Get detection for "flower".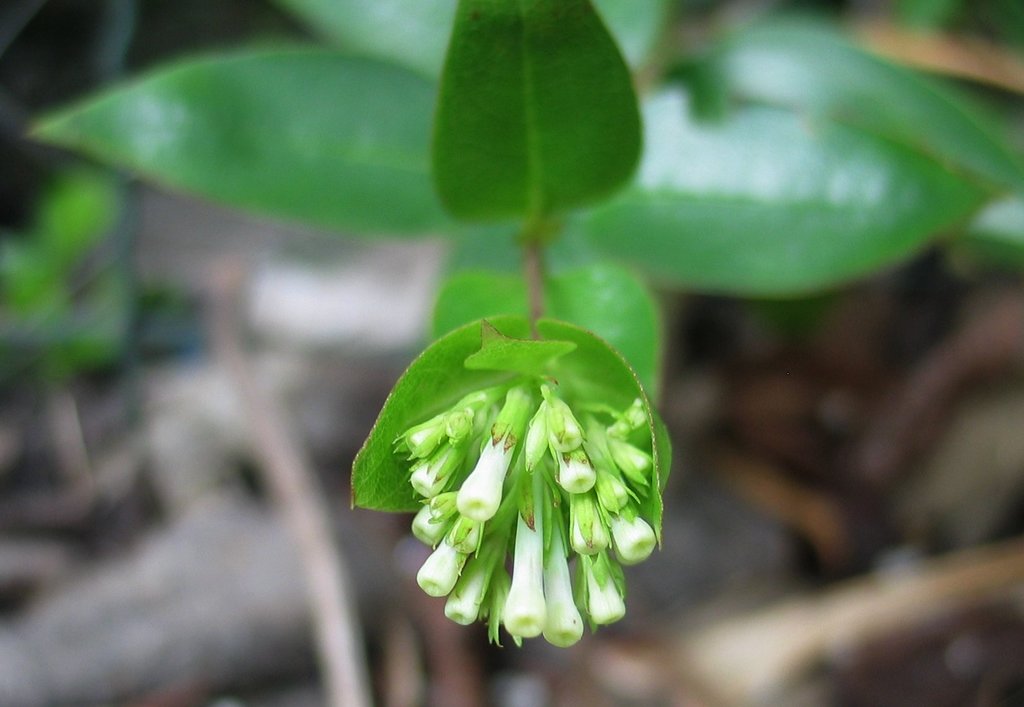
Detection: <bbox>386, 354, 669, 666</bbox>.
